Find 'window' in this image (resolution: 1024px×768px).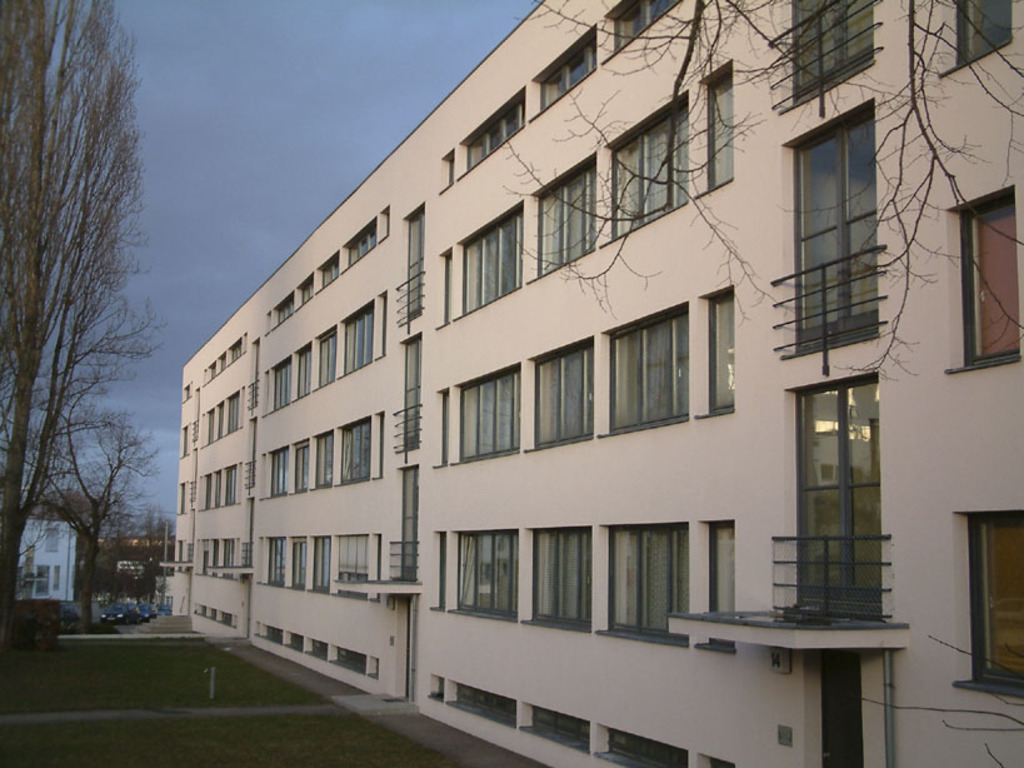
270:445:290:490.
